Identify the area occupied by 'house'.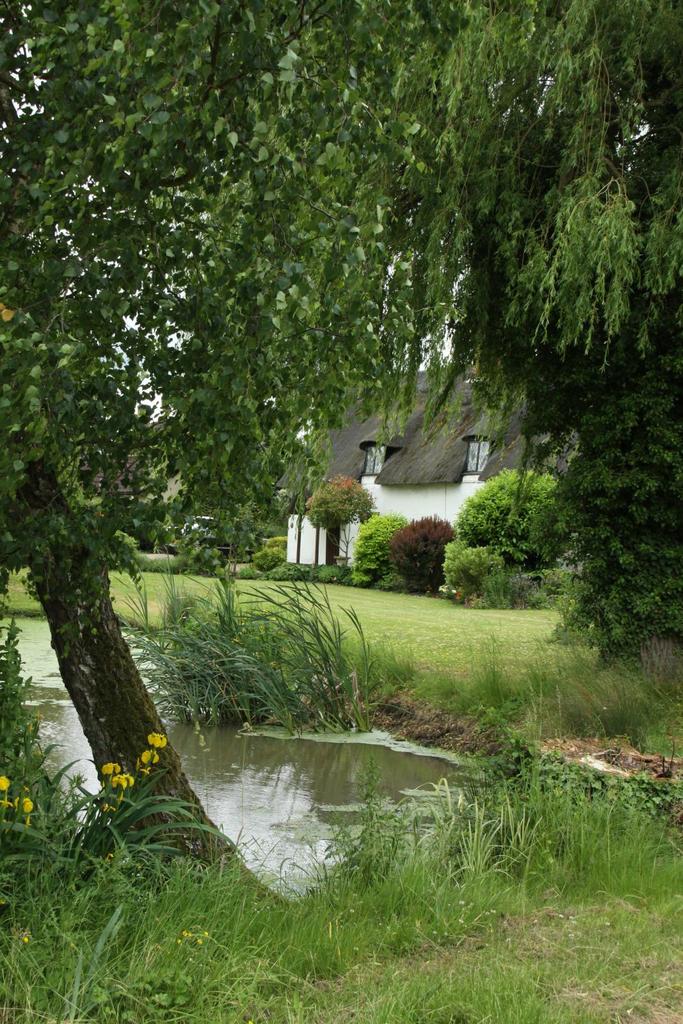
Area: (282,370,572,564).
